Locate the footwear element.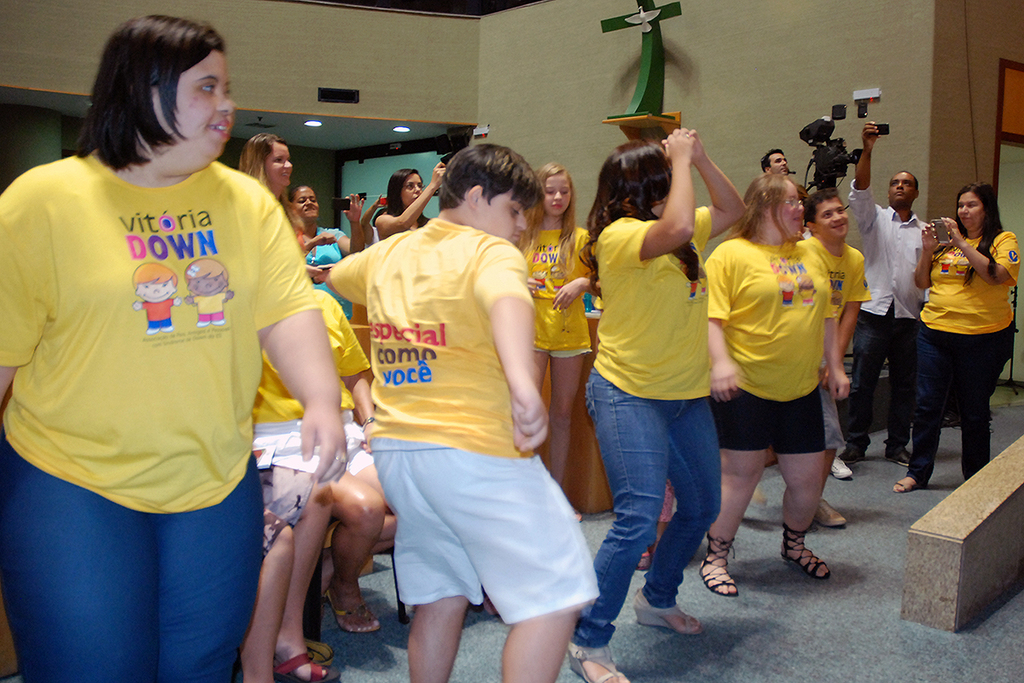
Element bbox: bbox(774, 519, 836, 582).
